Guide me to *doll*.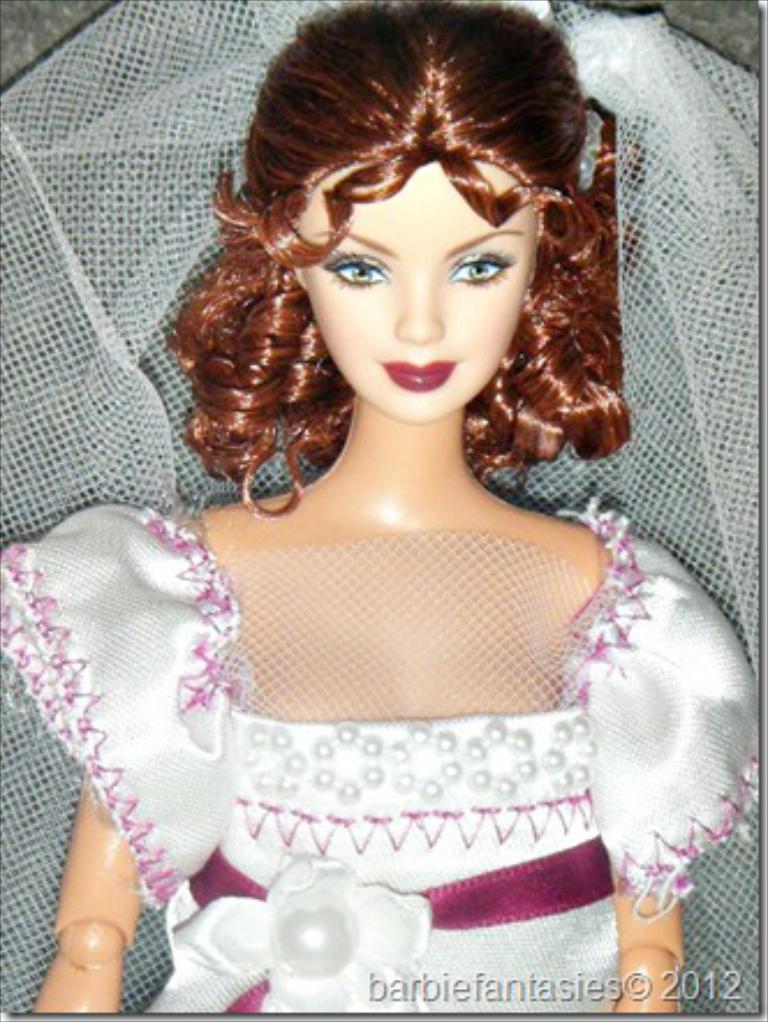
Guidance: x1=69, y1=0, x2=717, y2=994.
